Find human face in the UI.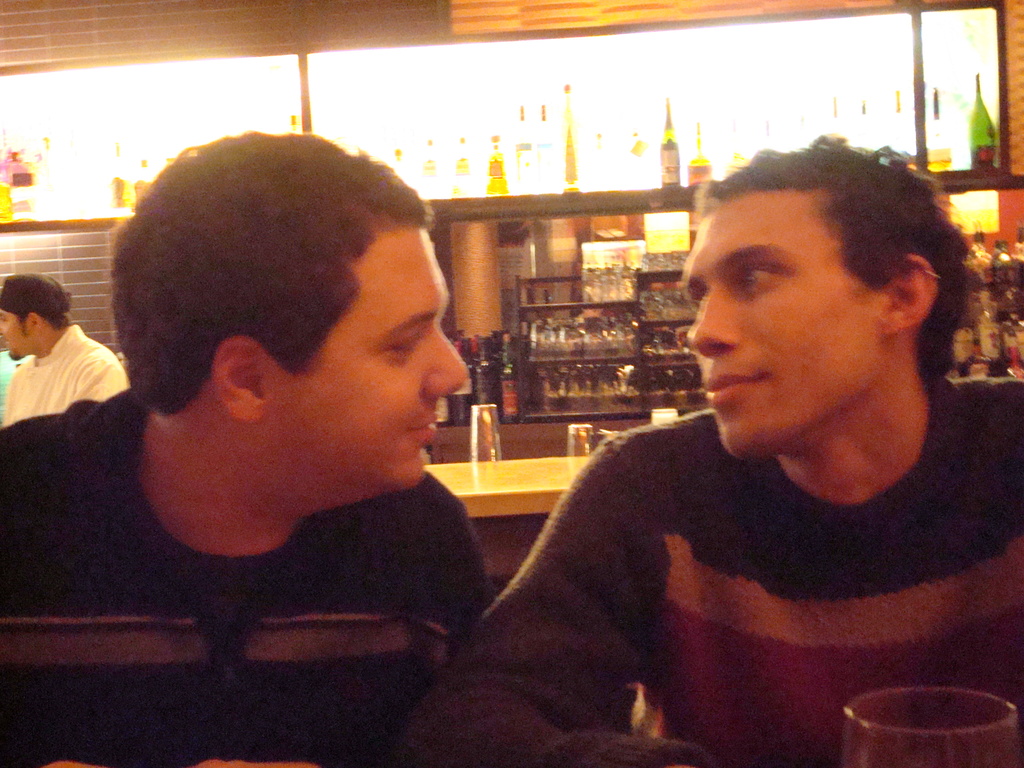
UI element at 667,196,876,454.
